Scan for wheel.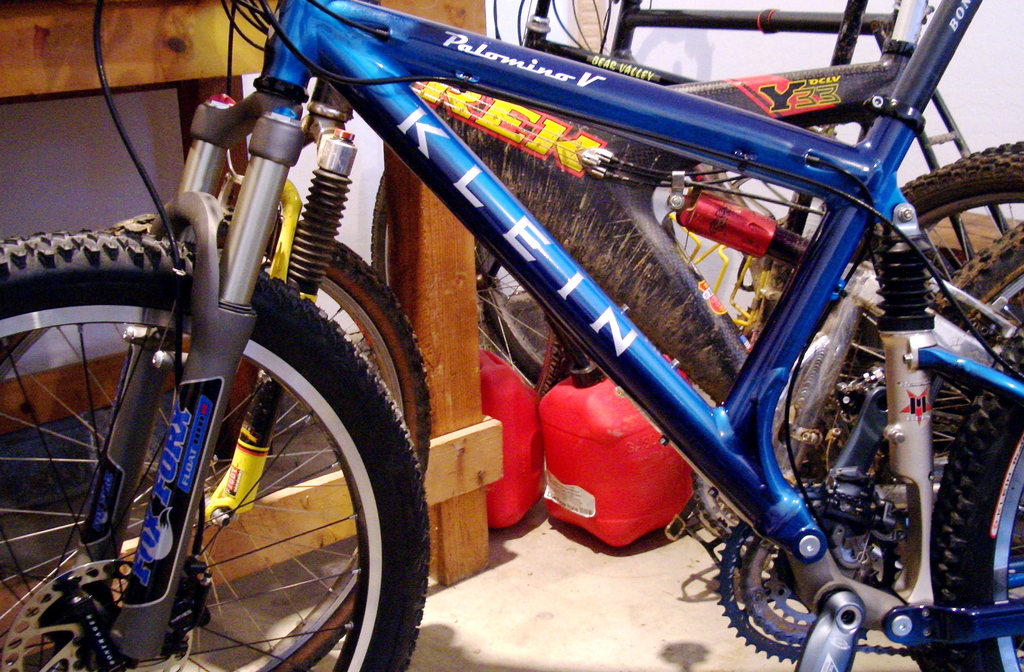
Scan result: l=0, t=227, r=433, b=671.
